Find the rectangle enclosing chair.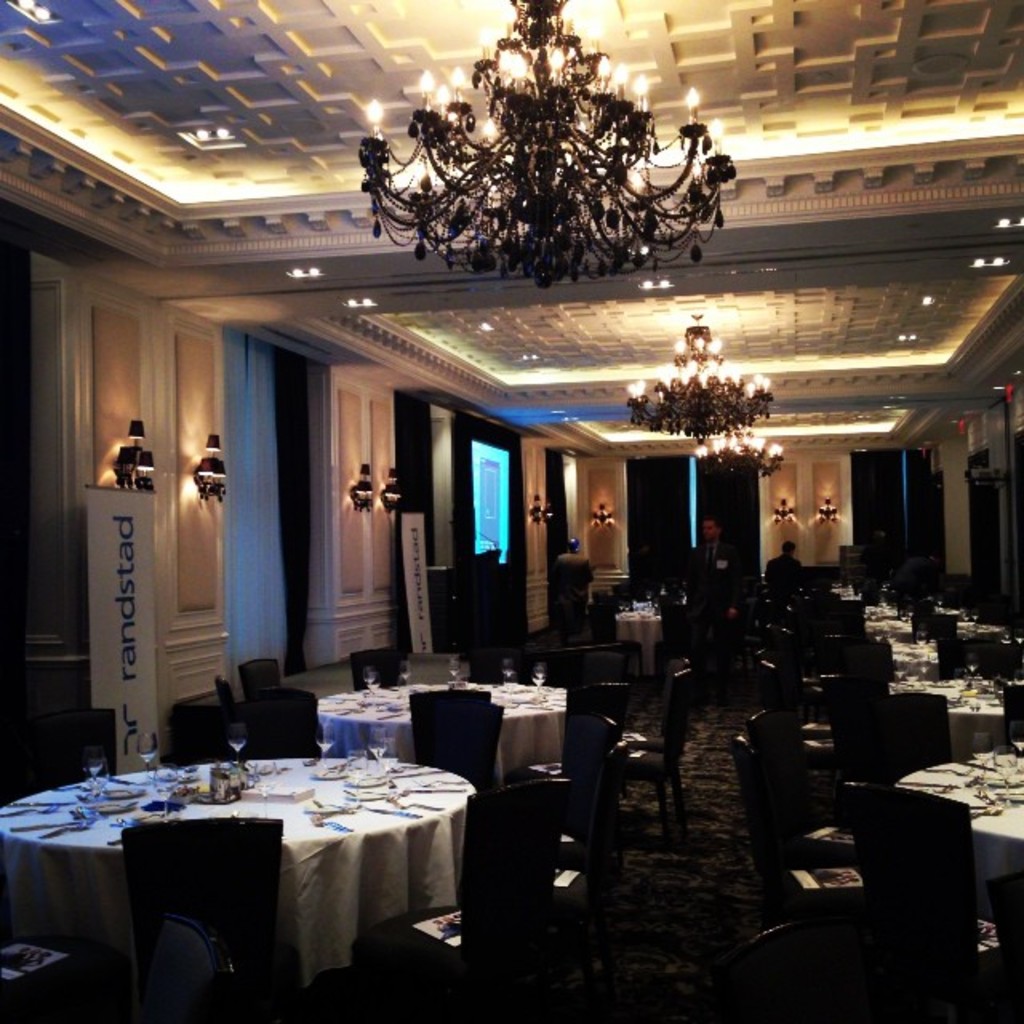
874 693 952 786.
